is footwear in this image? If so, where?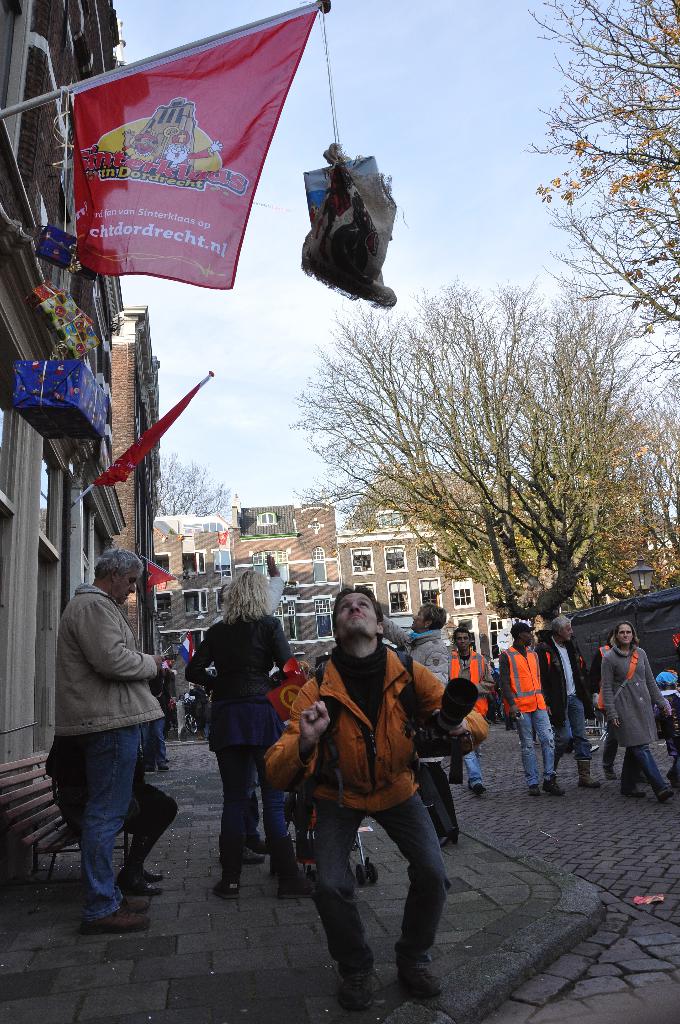
Yes, at detection(401, 874, 455, 994).
